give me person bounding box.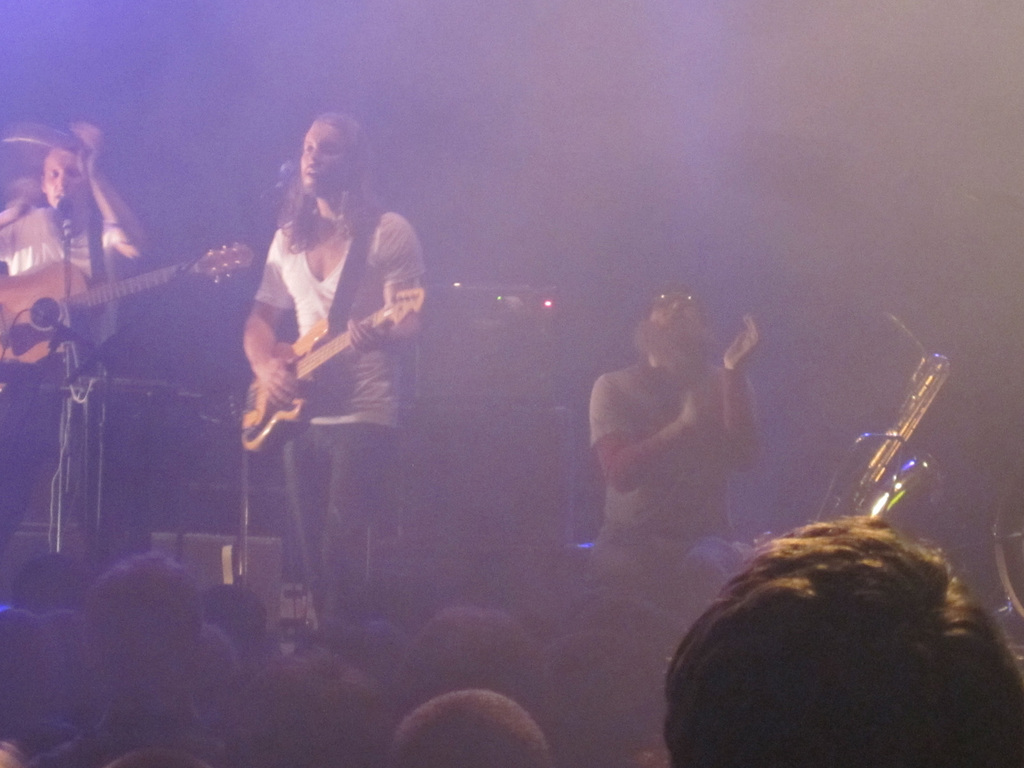
586/288/758/594.
